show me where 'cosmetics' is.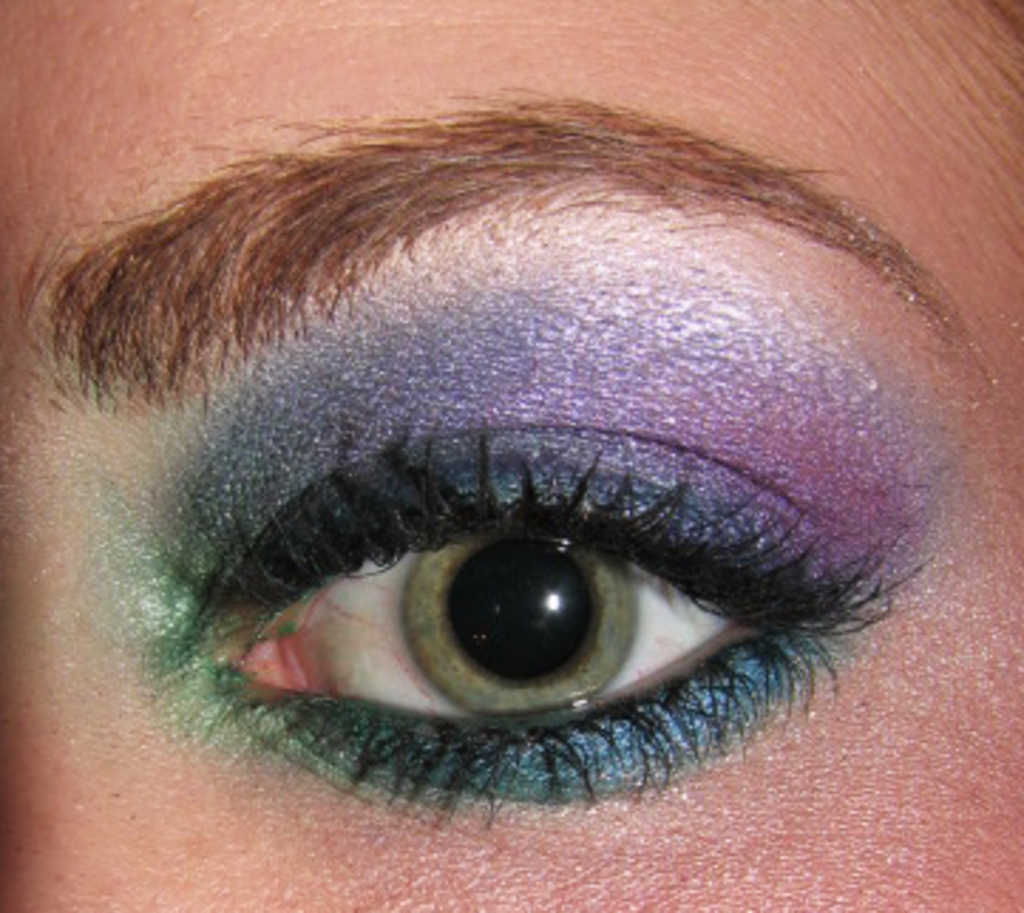
'cosmetics' is at 68:252:1004:836.
